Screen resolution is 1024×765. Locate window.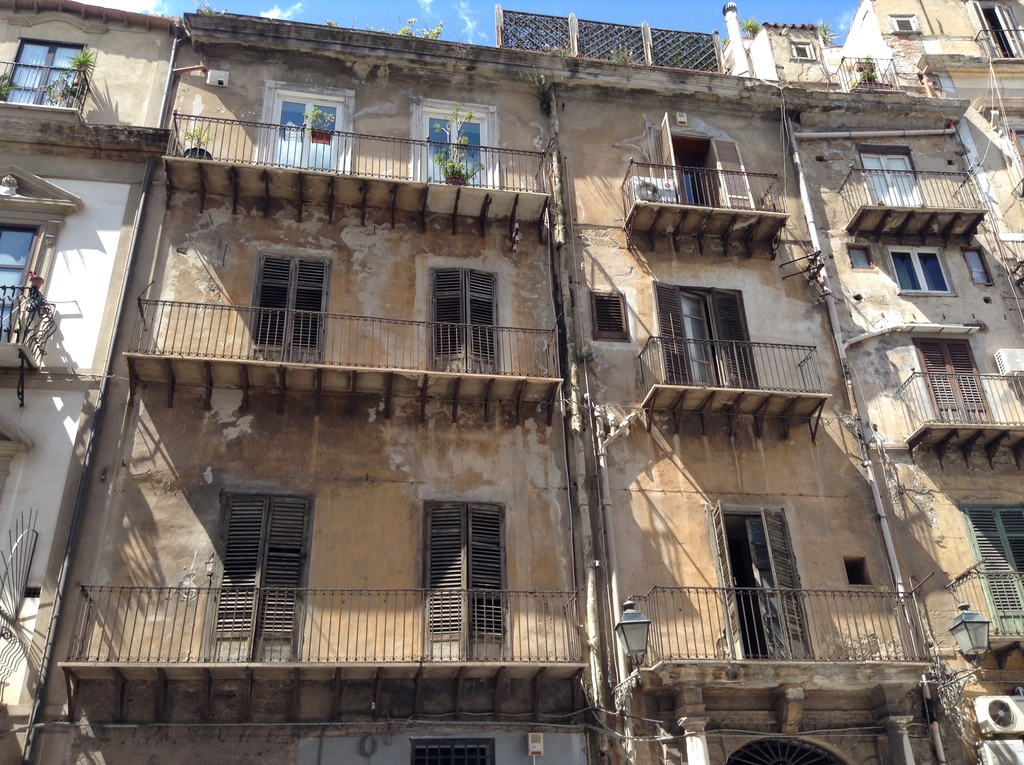
<bbox>860, 149, 922, 212</bbox>.
